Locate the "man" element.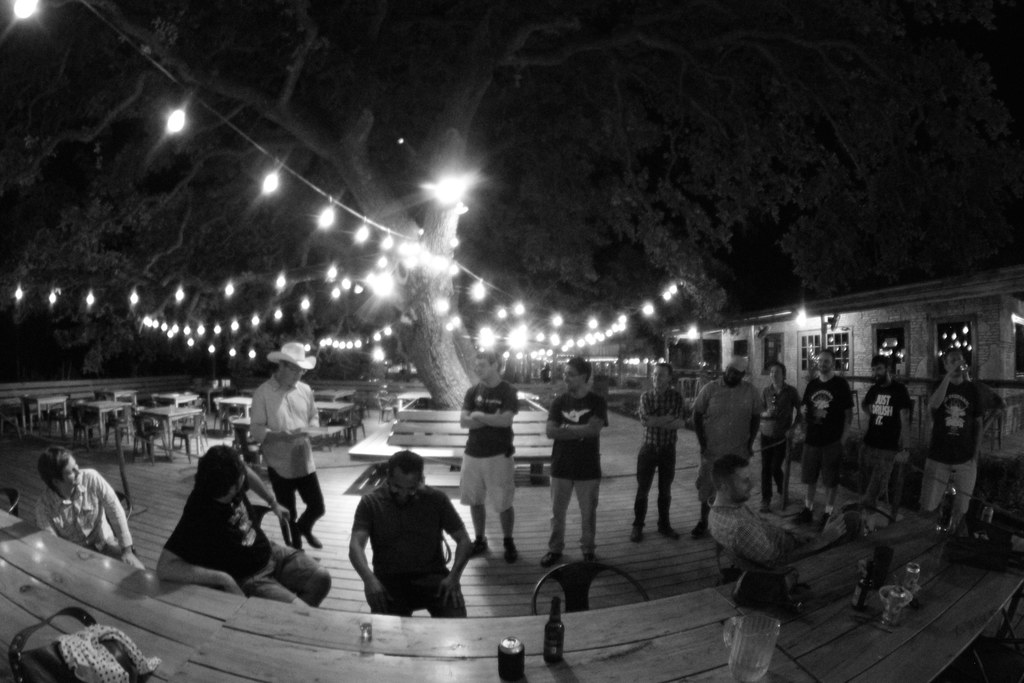
Element bbox: Rect(691, 355, 764, 524).
